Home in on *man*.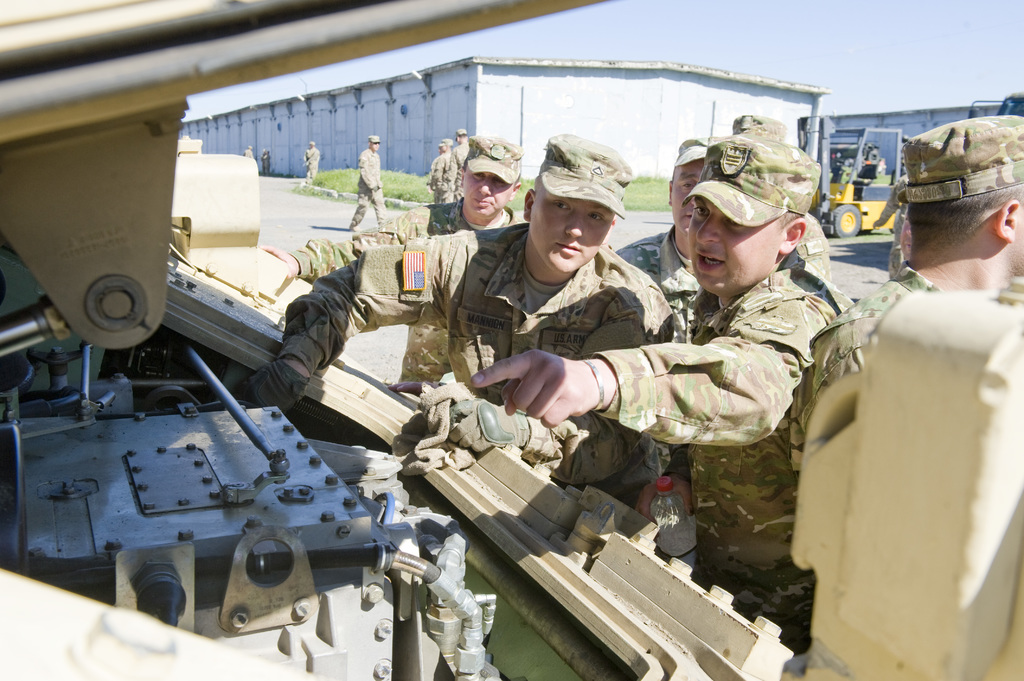
Homed in at x1=822, y1=132, x2=1023, y2=668.
